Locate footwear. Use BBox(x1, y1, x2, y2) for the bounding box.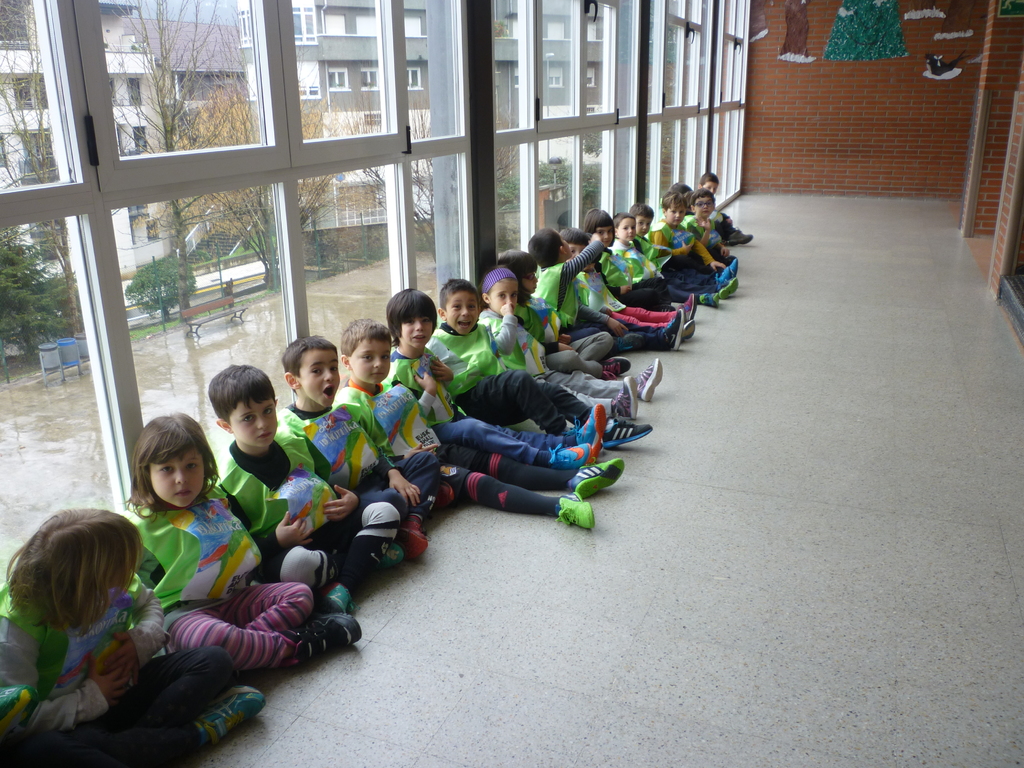
BBox(191, 688, 266, 752).
